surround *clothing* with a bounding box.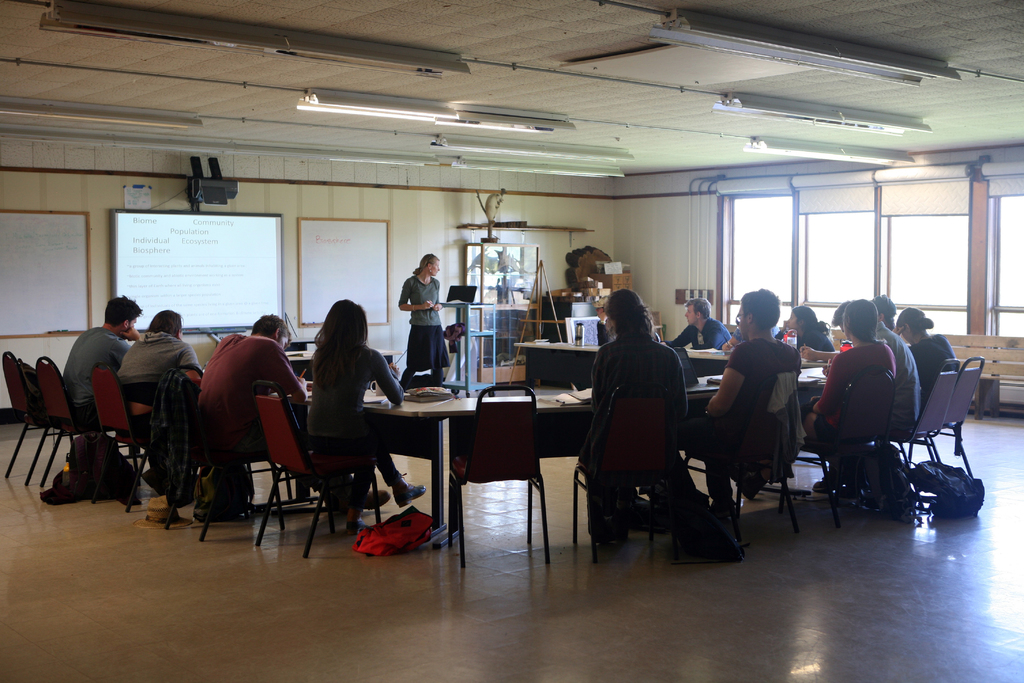
locate(876, 320, 921, 433).
